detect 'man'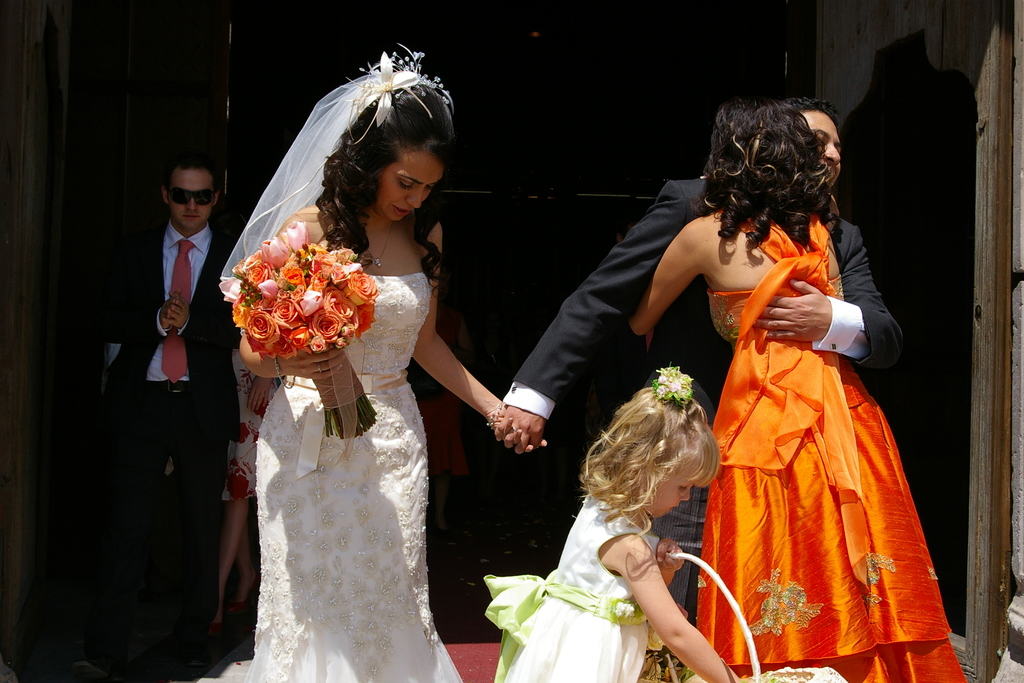
490 94 902 682
